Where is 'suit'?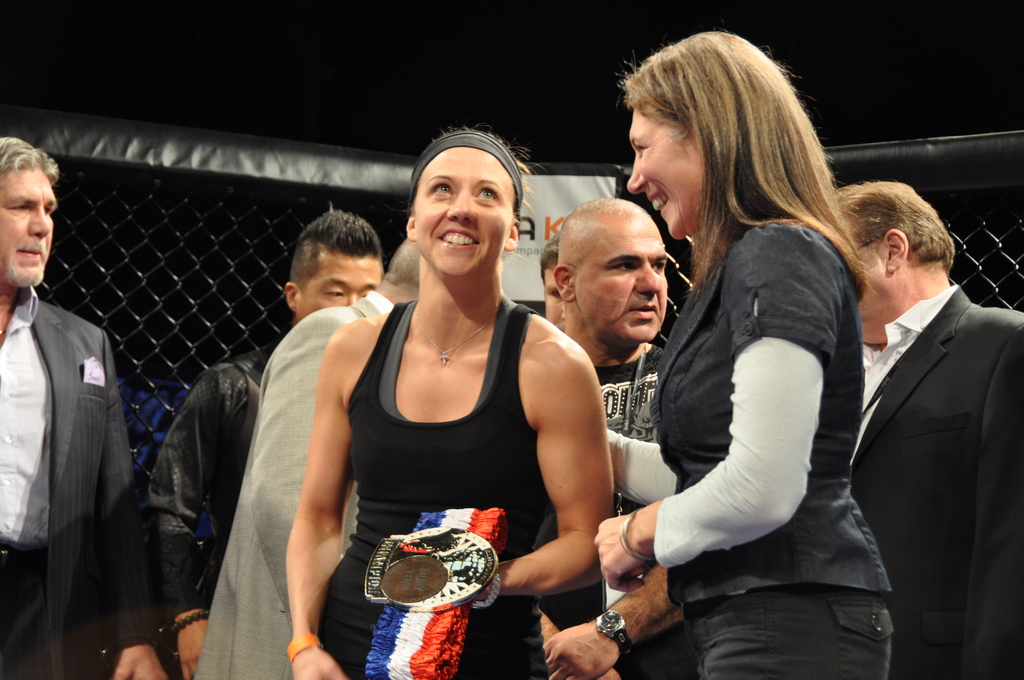
bbox(831, 158, 1021, 673).
